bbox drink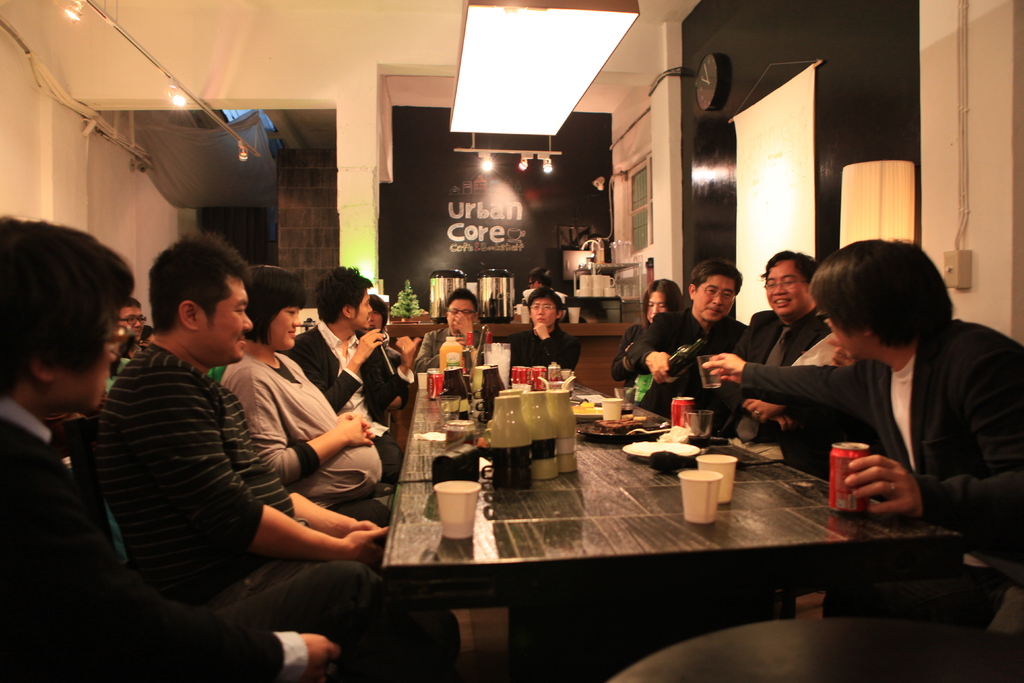
detection(666, 393, 694, 429)
